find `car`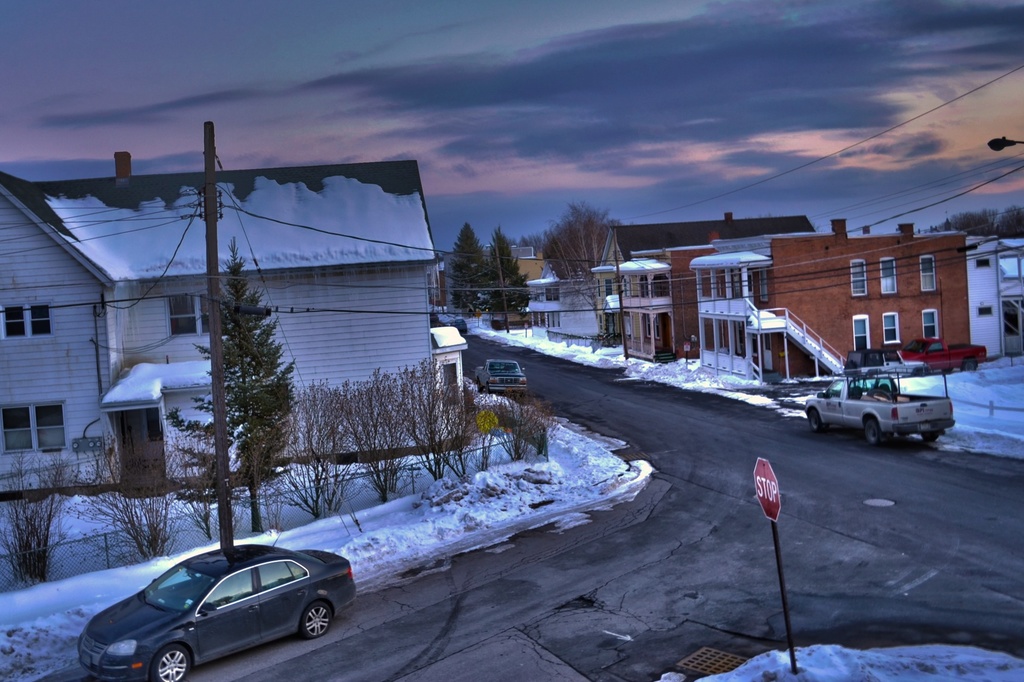
806:376:952:440
